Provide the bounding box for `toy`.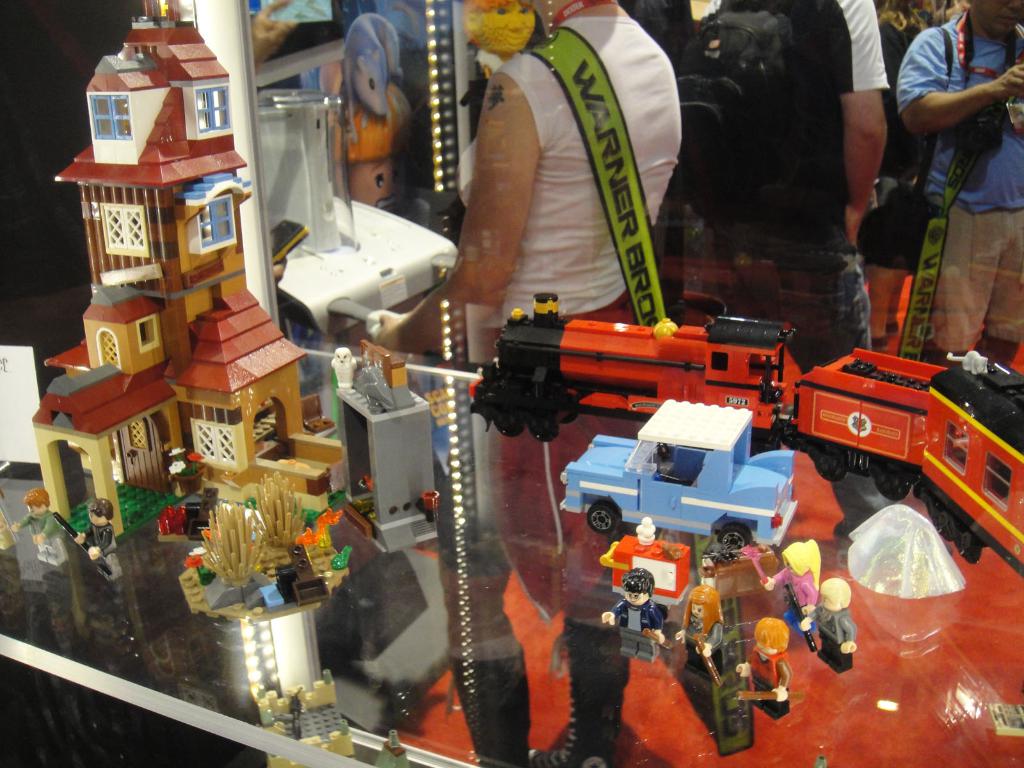
(56,499,123,580).
